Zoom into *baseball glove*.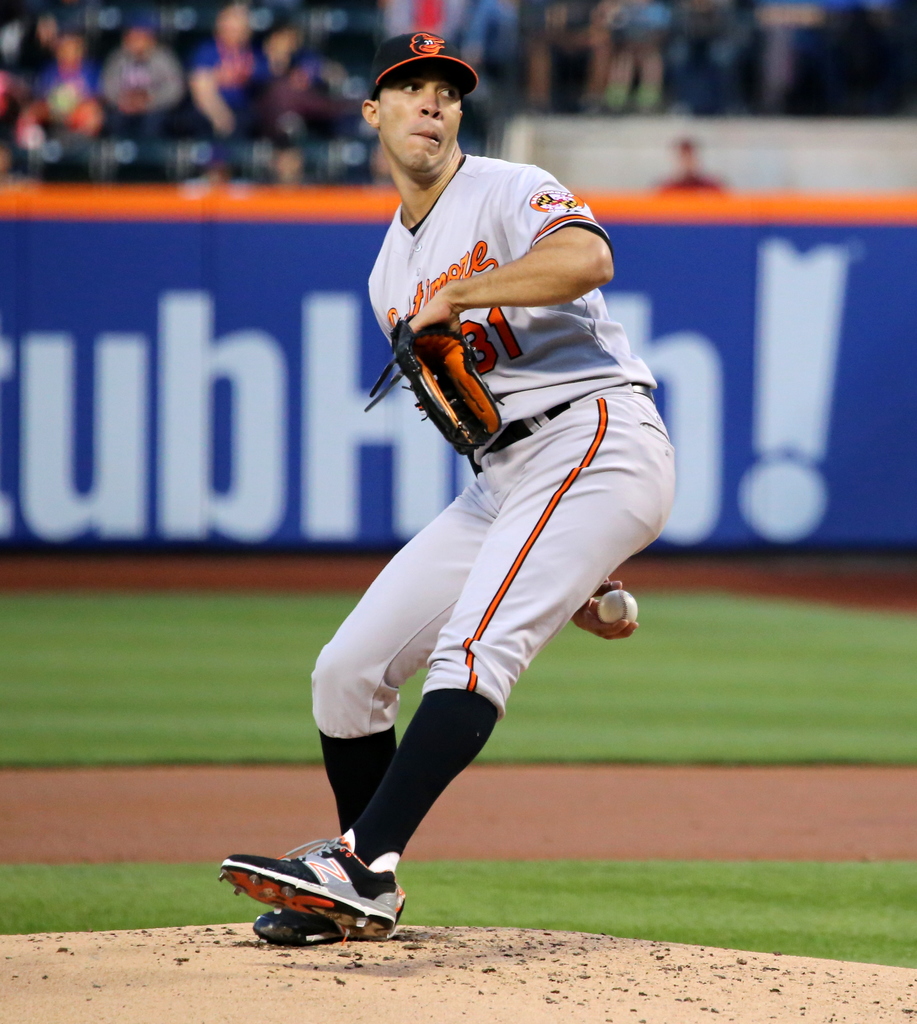
Zoom target: <bbox>360, 319, 514, 464</bbox>.
